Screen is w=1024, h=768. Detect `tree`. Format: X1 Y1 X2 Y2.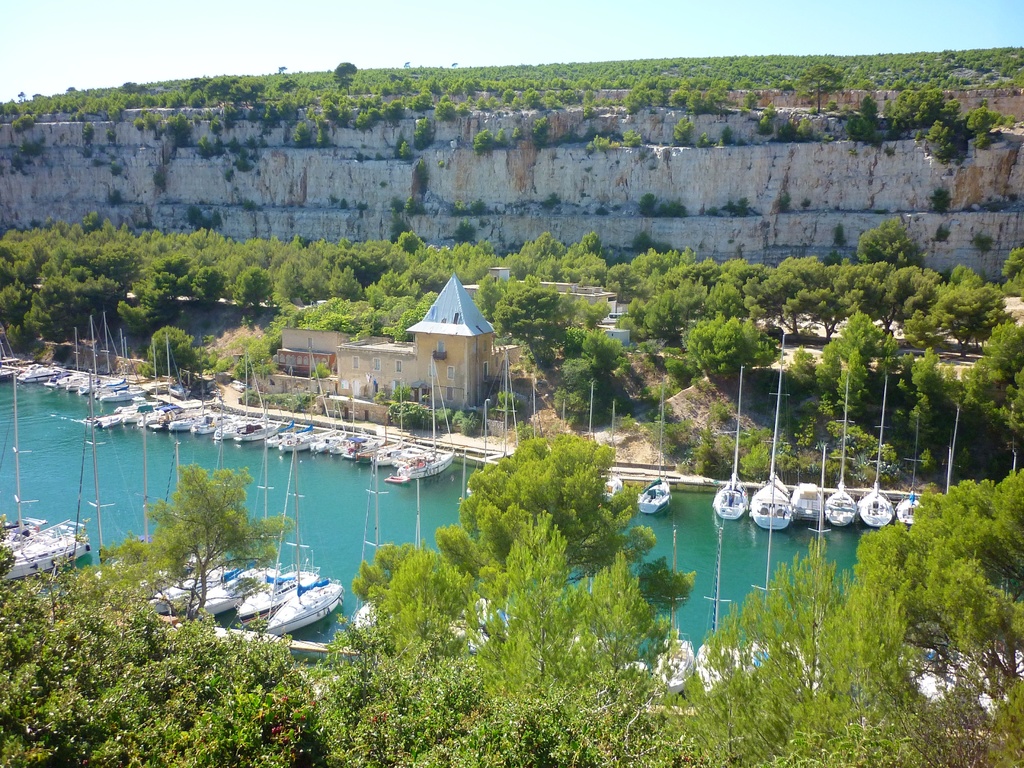
135 452 273 623.
